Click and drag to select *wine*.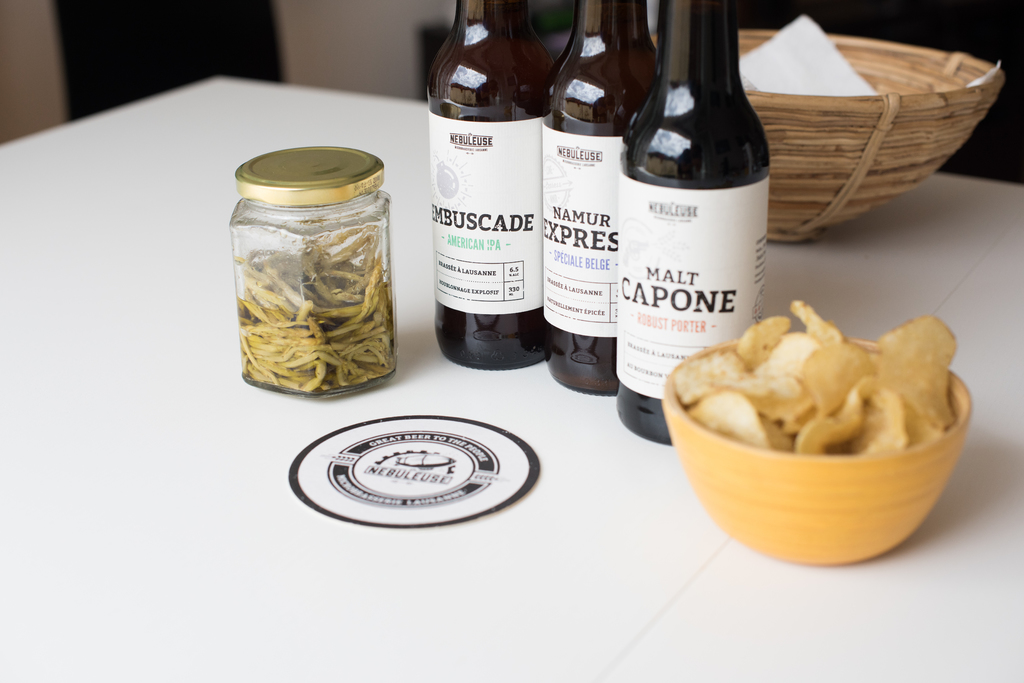
Selection: box=[620, 2, 772, 445].
